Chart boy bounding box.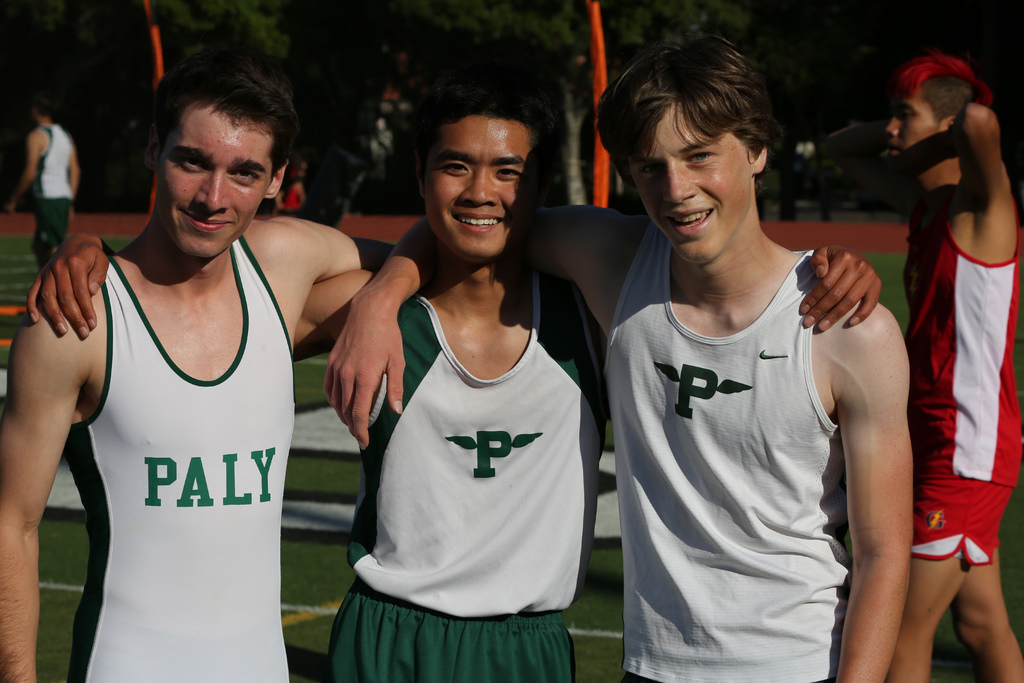
Charted: bbox(0, 48, 399, 682).
